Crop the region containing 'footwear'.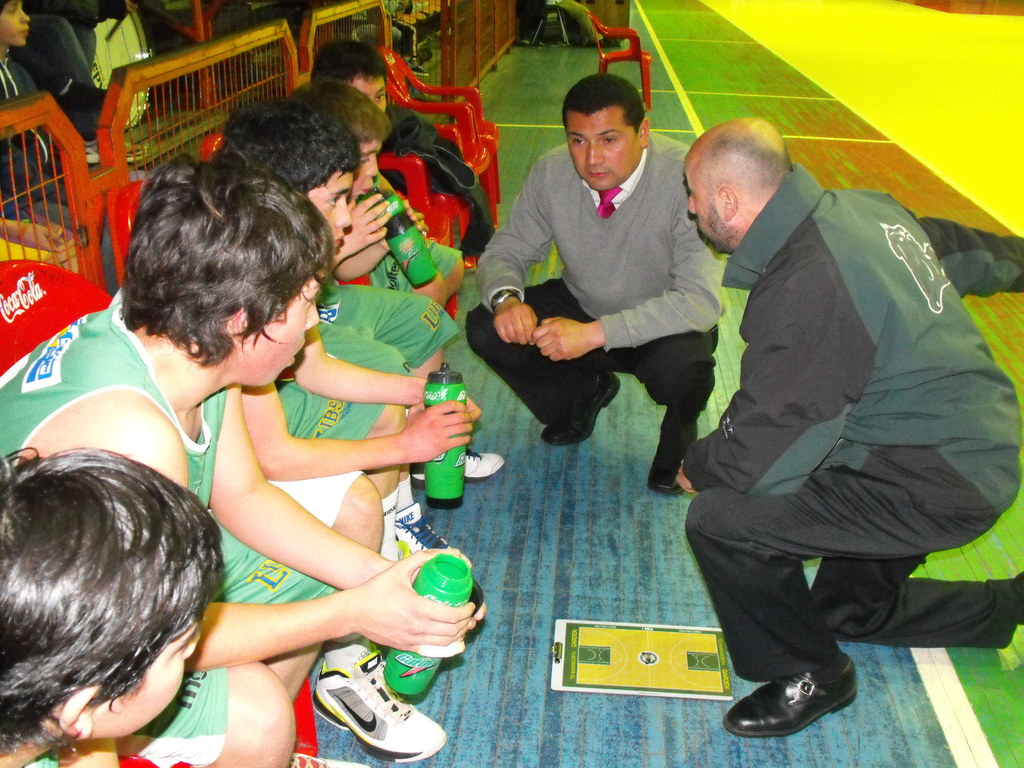
Crop region: [748, 660, 856, 749].
